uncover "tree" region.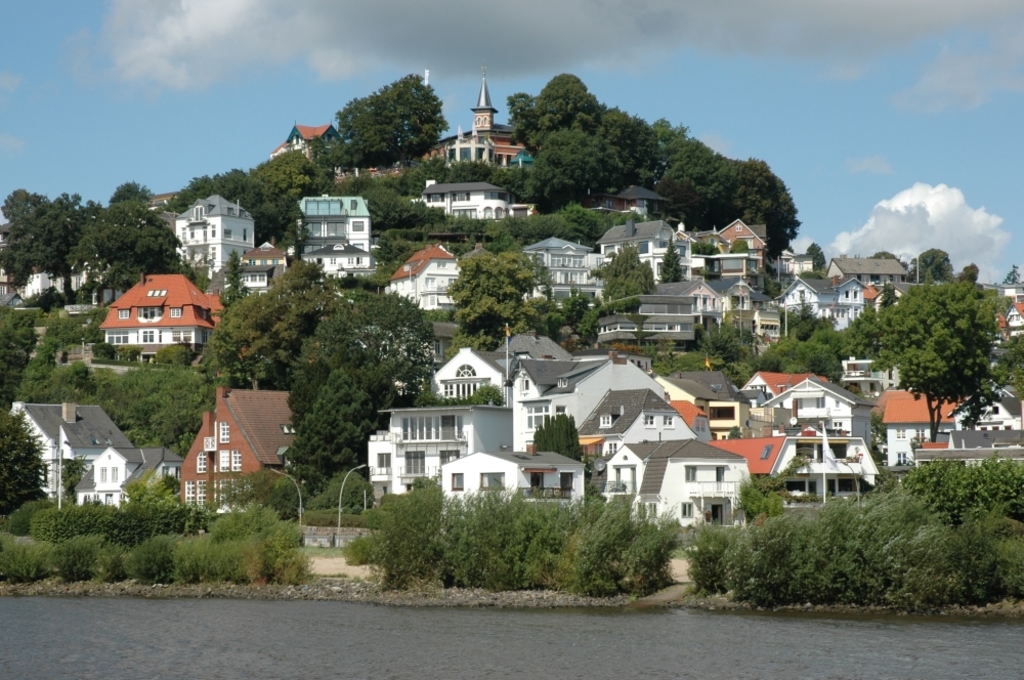
Uncovered: detection(600, 233, 658, 304).
